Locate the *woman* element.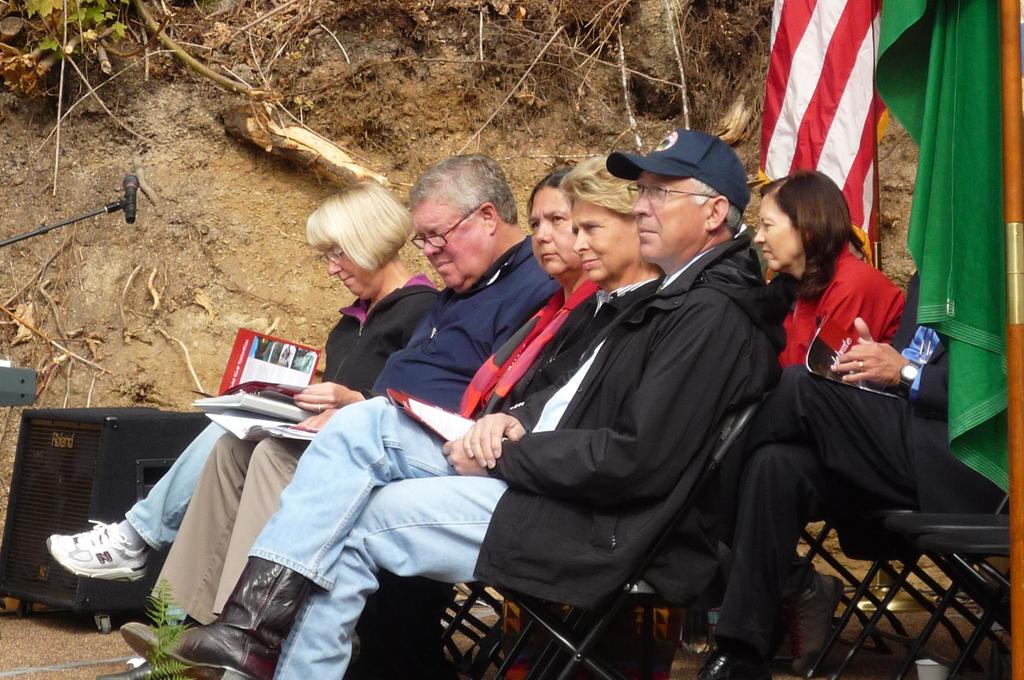
Element bbox: (x1=452, y1=165, x2=605, y2=428).
